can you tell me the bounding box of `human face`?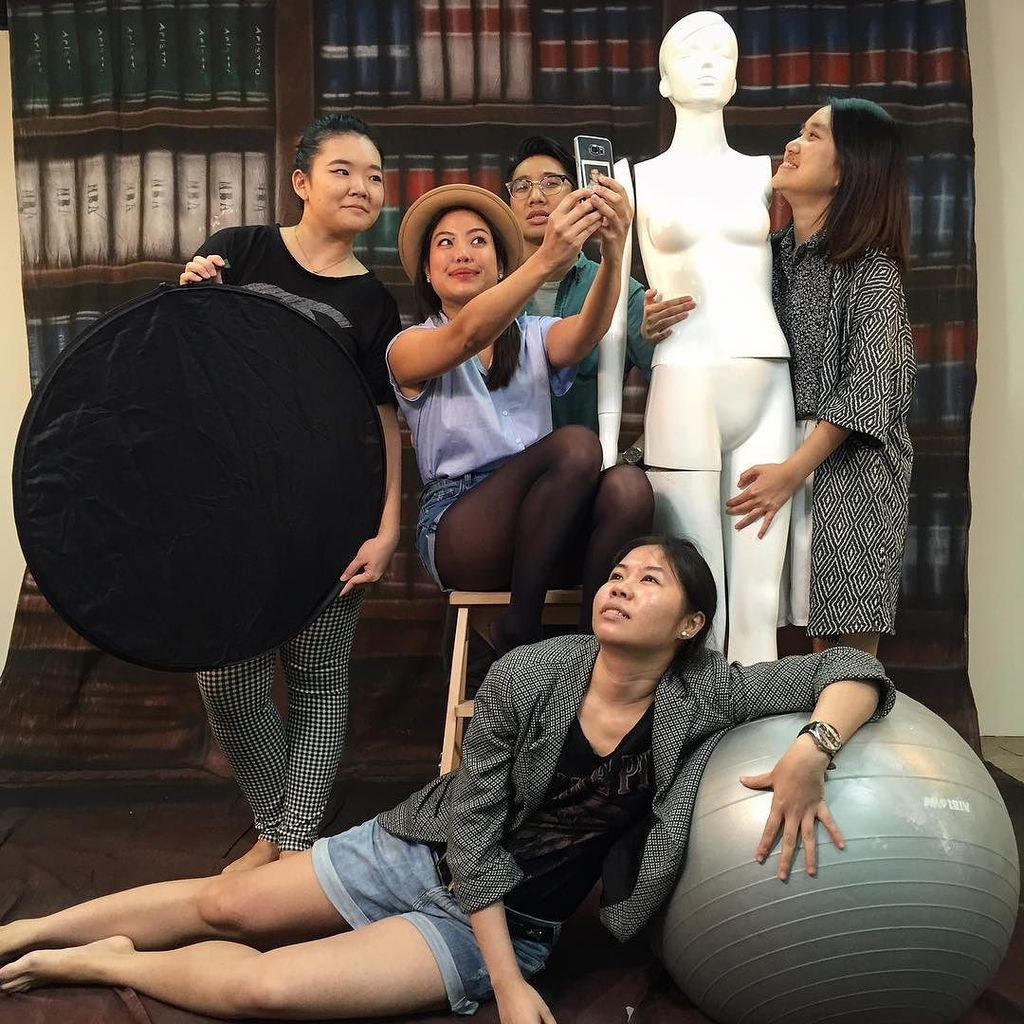
591/545/685/651.
